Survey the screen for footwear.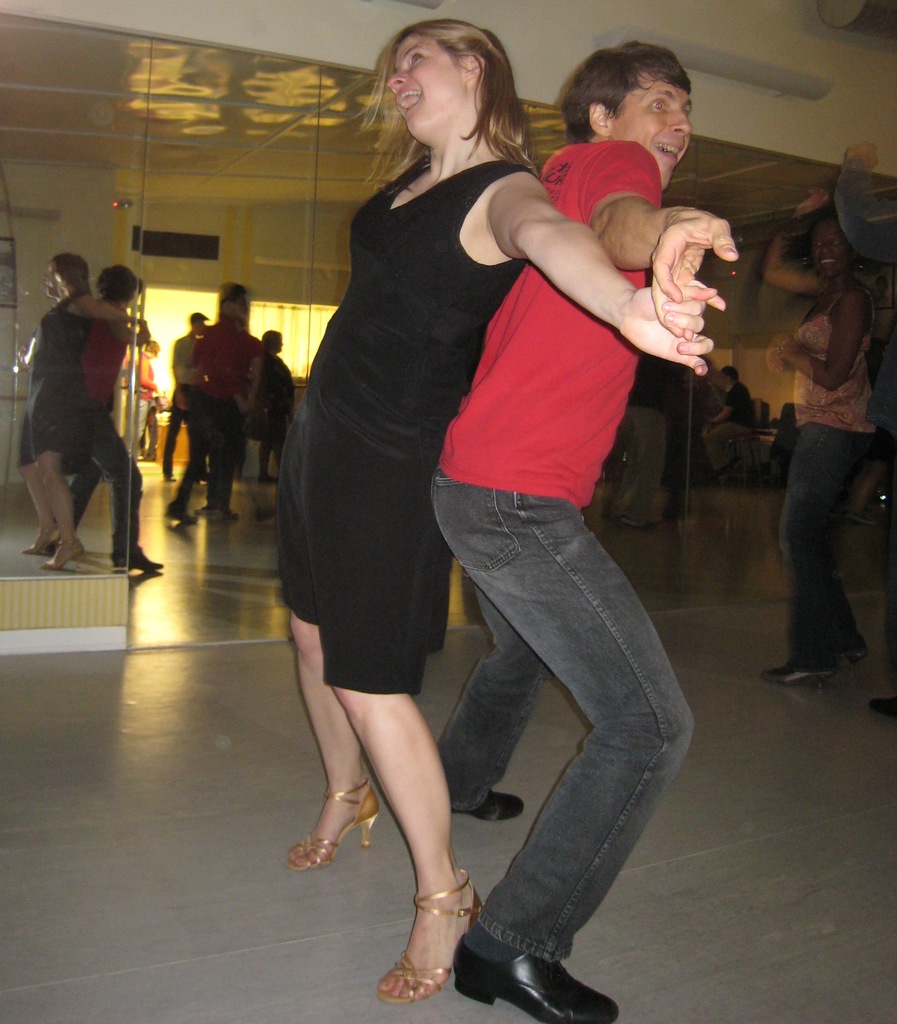
Survey found: x1=287, y1=781, x2=382, y2=865.
